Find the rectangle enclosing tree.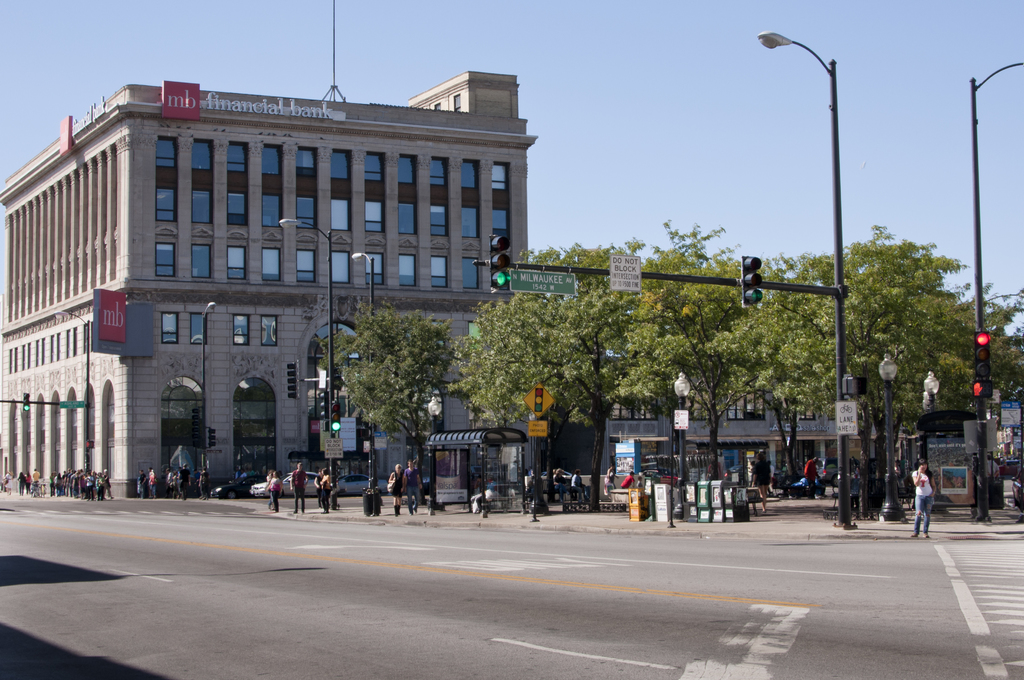
box(441, 289, 634, 414).
